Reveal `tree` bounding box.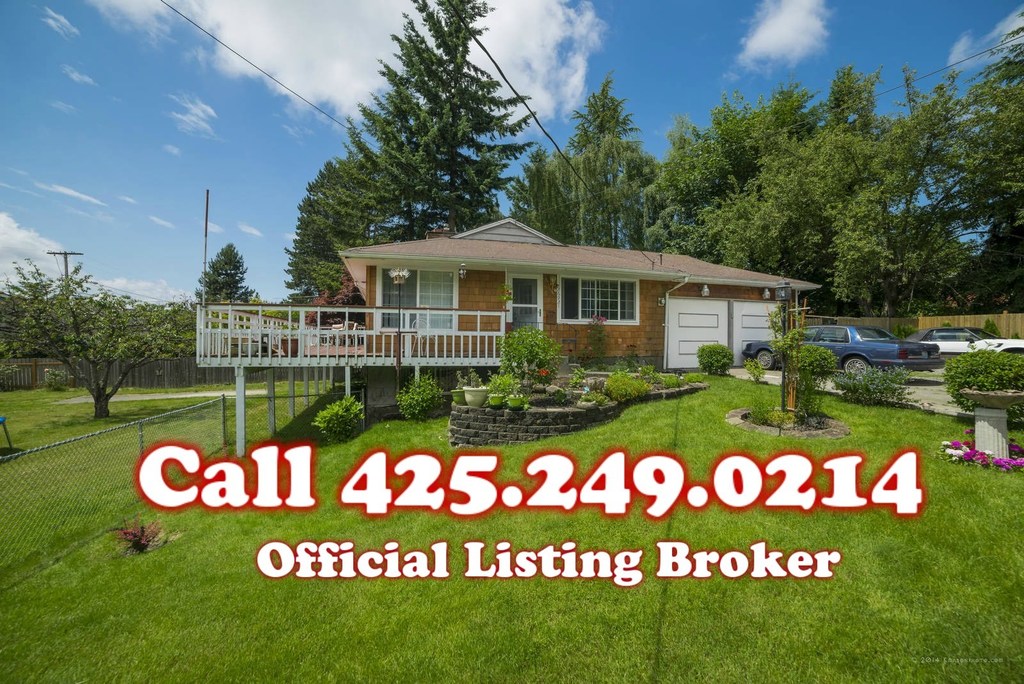
Revealed: 285,0,521,343.
